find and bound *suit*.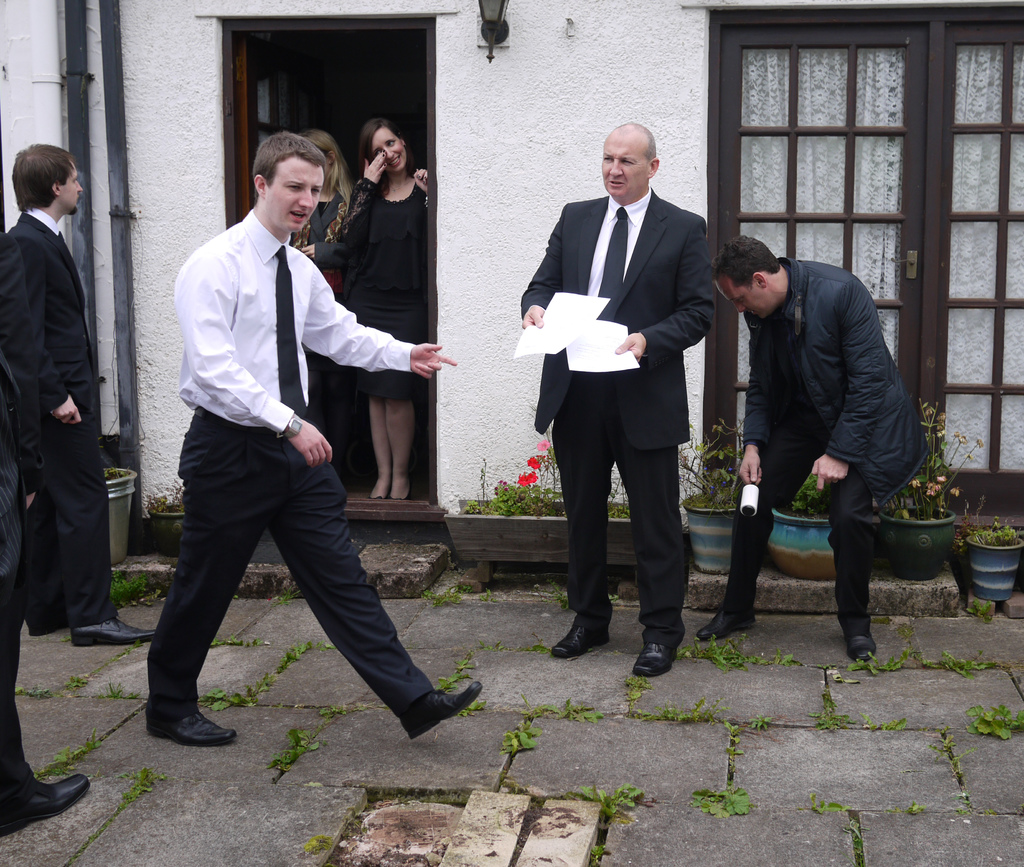
Bound: box(7, 204, 114, 622).
